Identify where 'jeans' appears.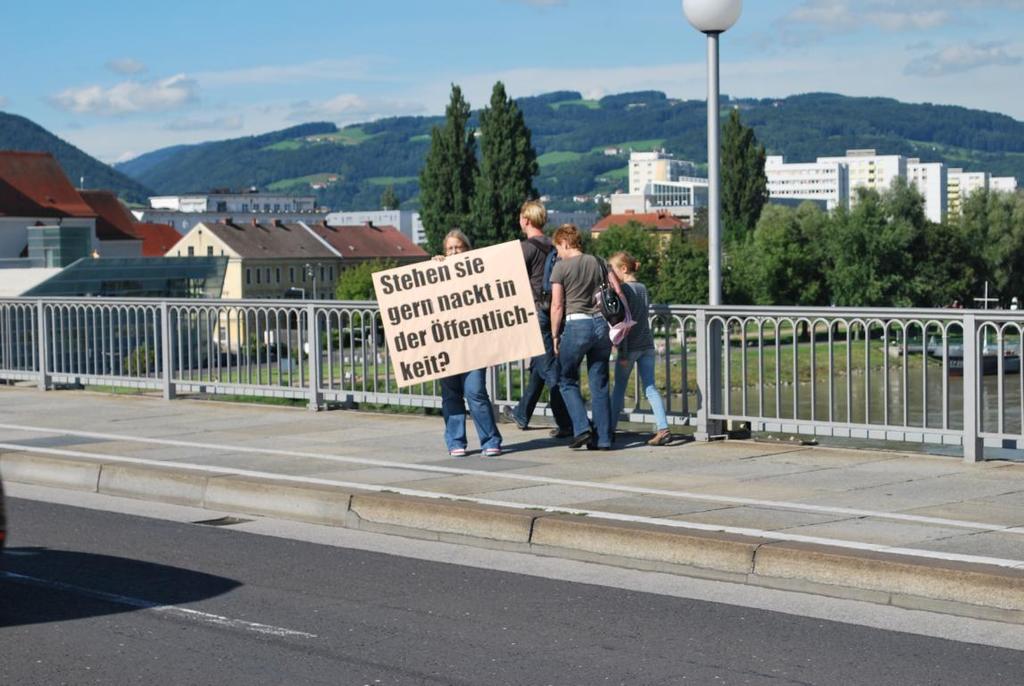
Appears at 444, 379, 508, 456.
